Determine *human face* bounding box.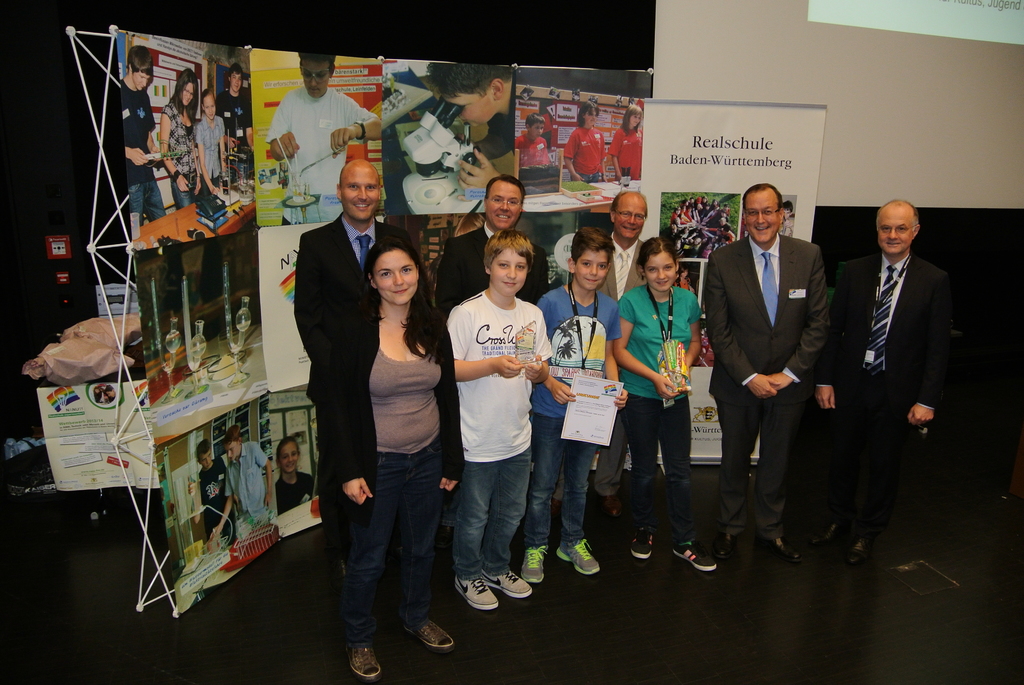
Determined: (x1=584, y1=108, x2=596, y2=126).
